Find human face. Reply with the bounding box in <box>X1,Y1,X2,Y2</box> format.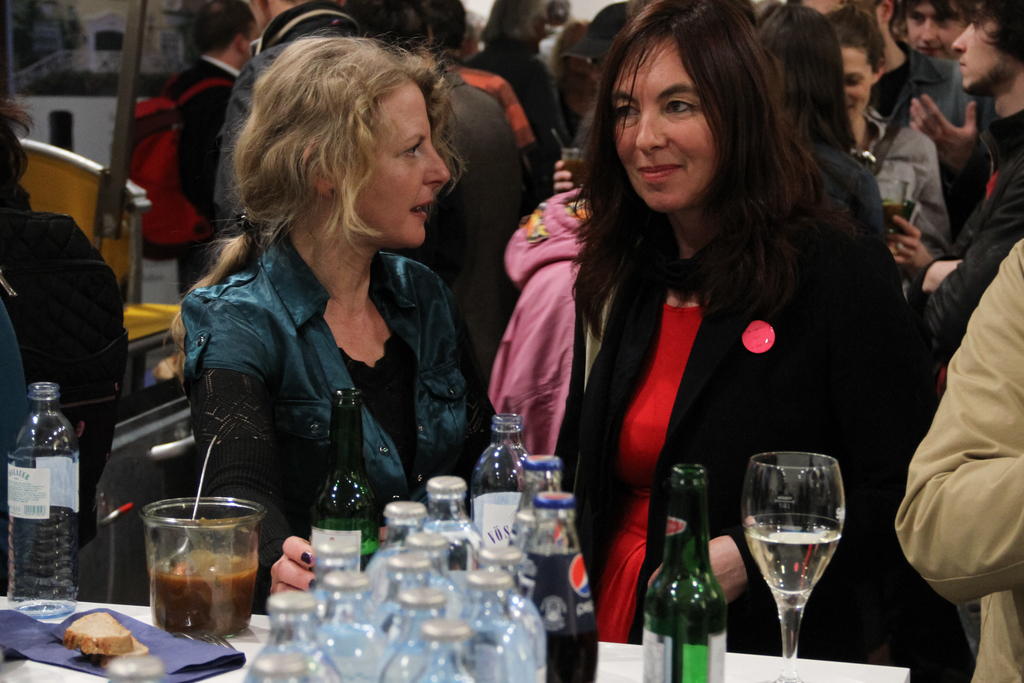
<box>835,46,872,119</box>.
